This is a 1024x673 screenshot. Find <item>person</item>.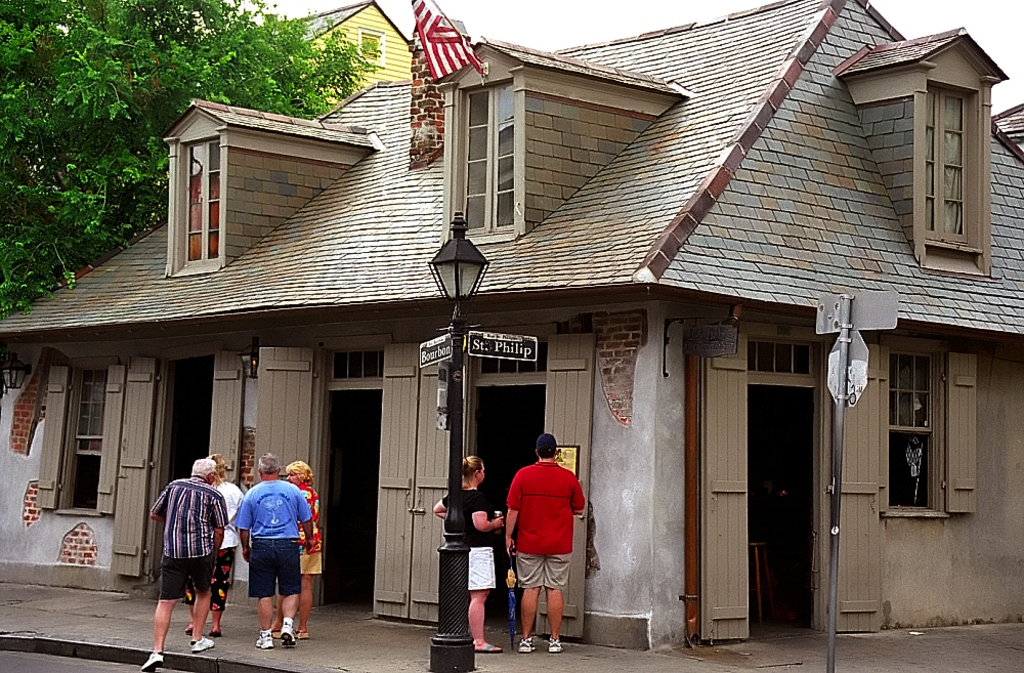
Bounding box: [left=432, top=458, right=507, bottom=654].
